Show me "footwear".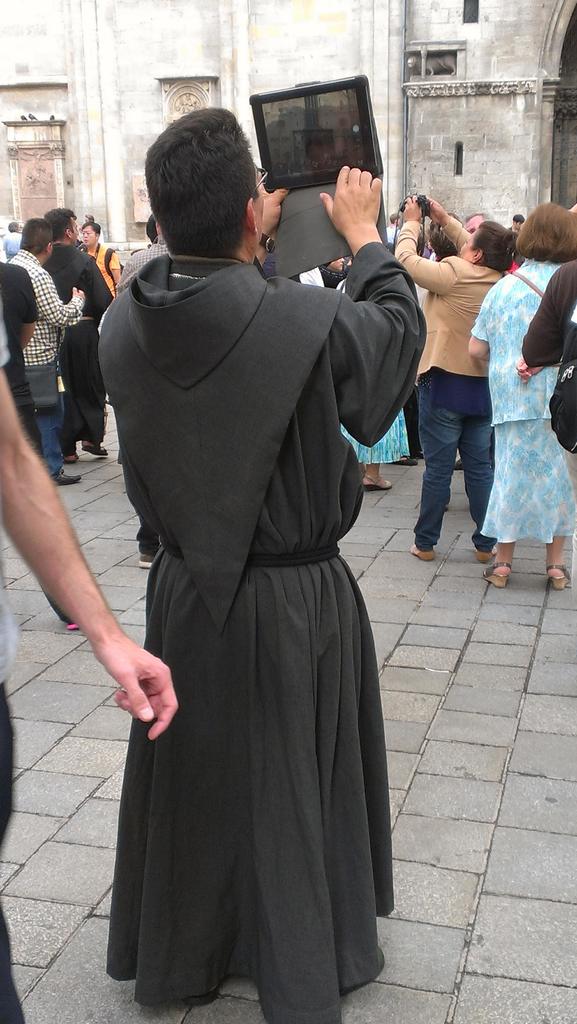
"footwear" is here: 68:449:79:467.
